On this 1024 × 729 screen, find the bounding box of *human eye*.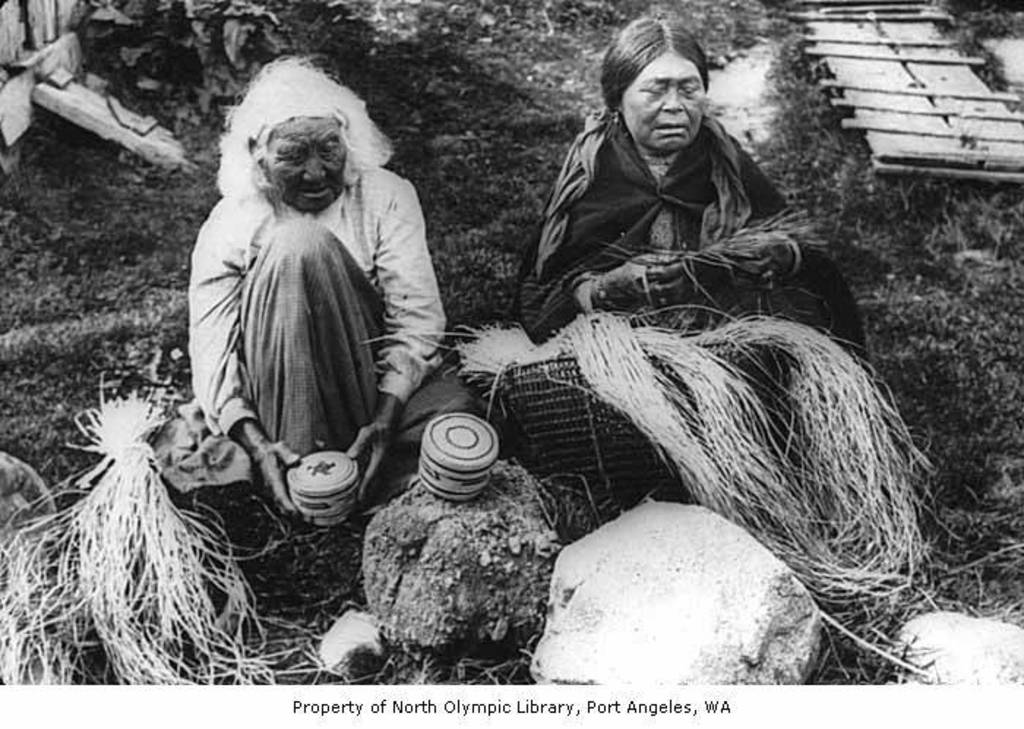
Bounding box: select_region(320, 143, 338, 155).
